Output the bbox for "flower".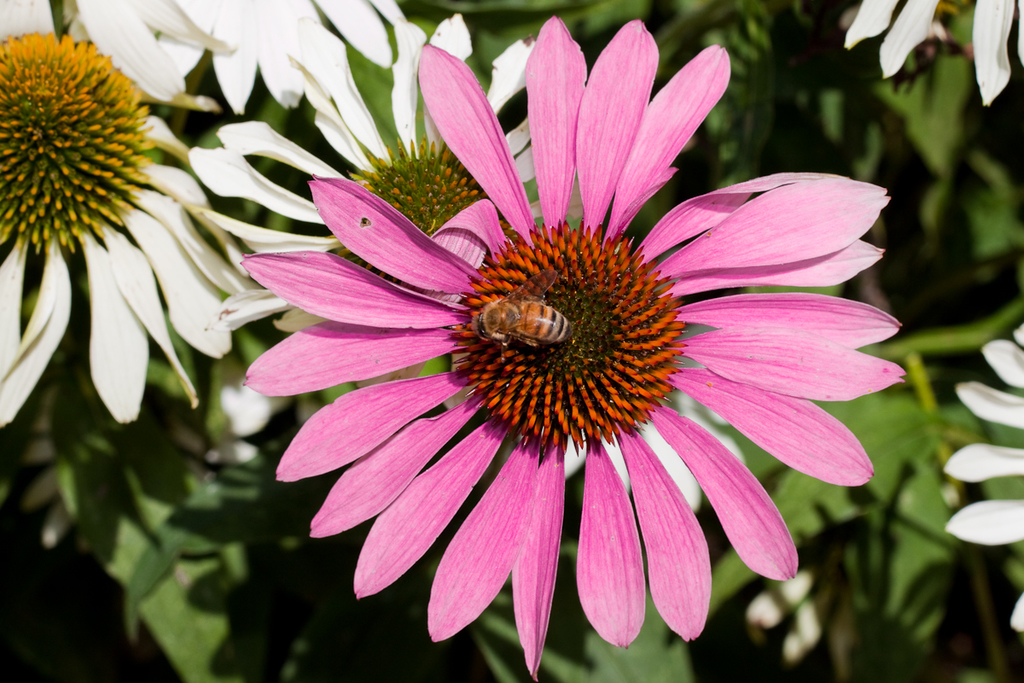
bbox(76, 4, 451, 123).
